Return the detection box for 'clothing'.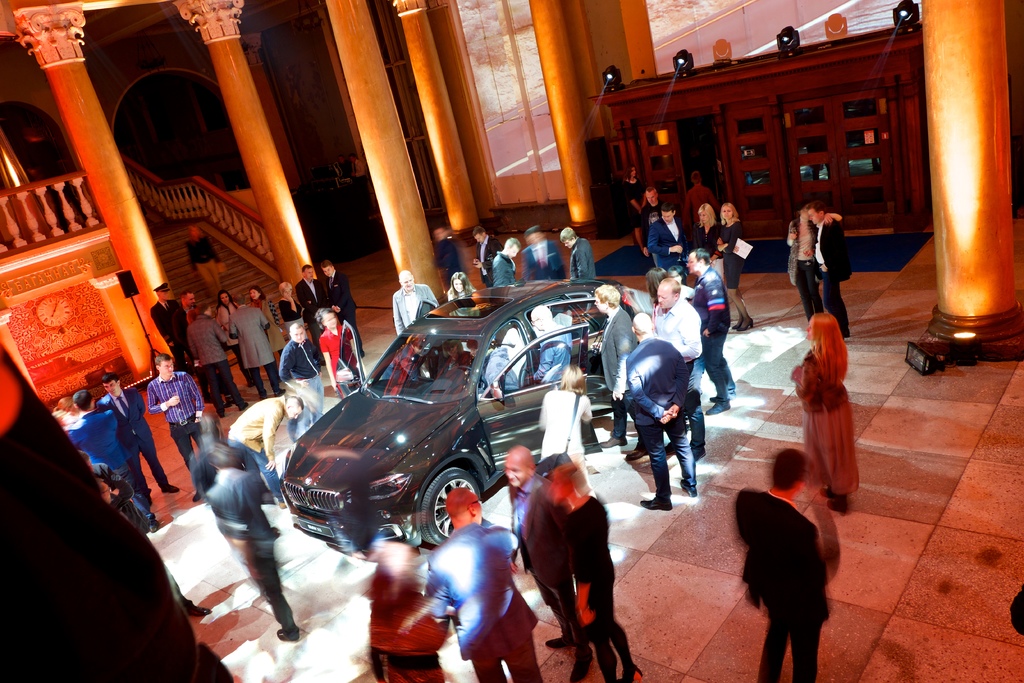
<box>186,441,267,516</box>.
